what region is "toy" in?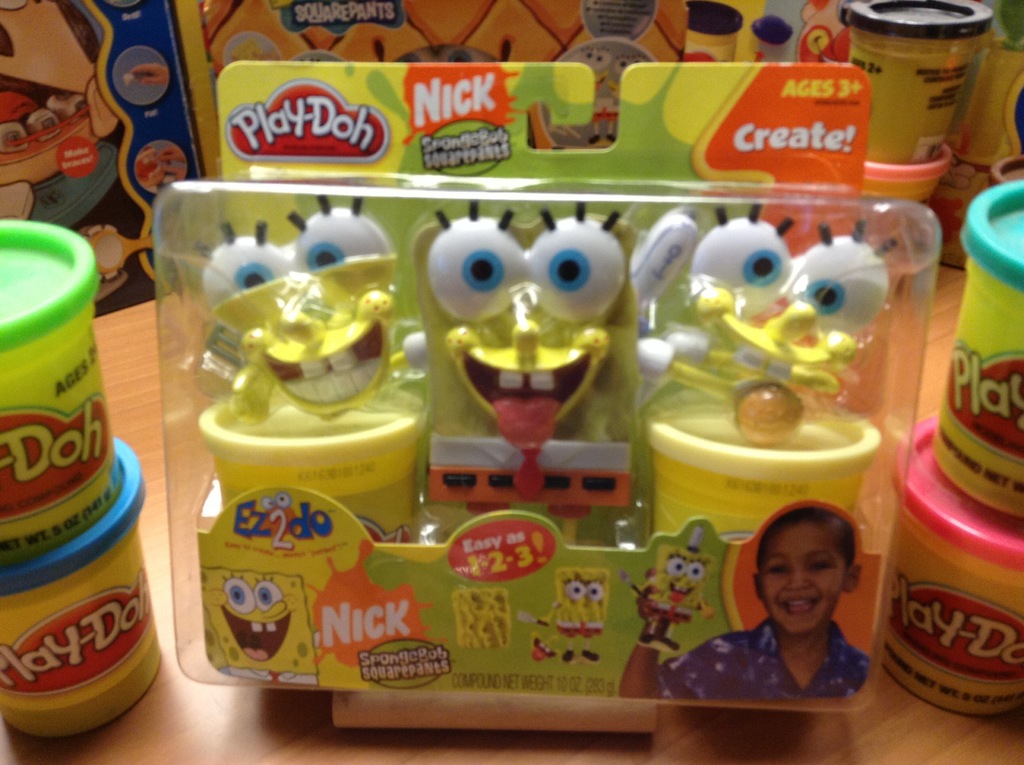
left=134, top=154, right=975, bottom=752.
